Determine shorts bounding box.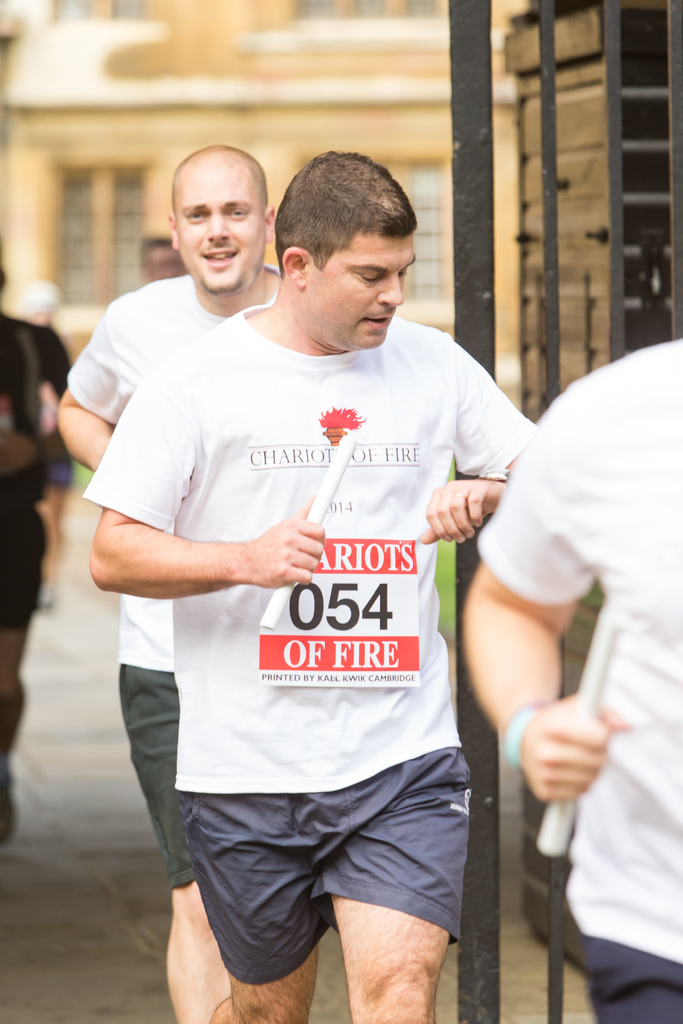
Determined: <region>181, 746, 475, 986</region>.
